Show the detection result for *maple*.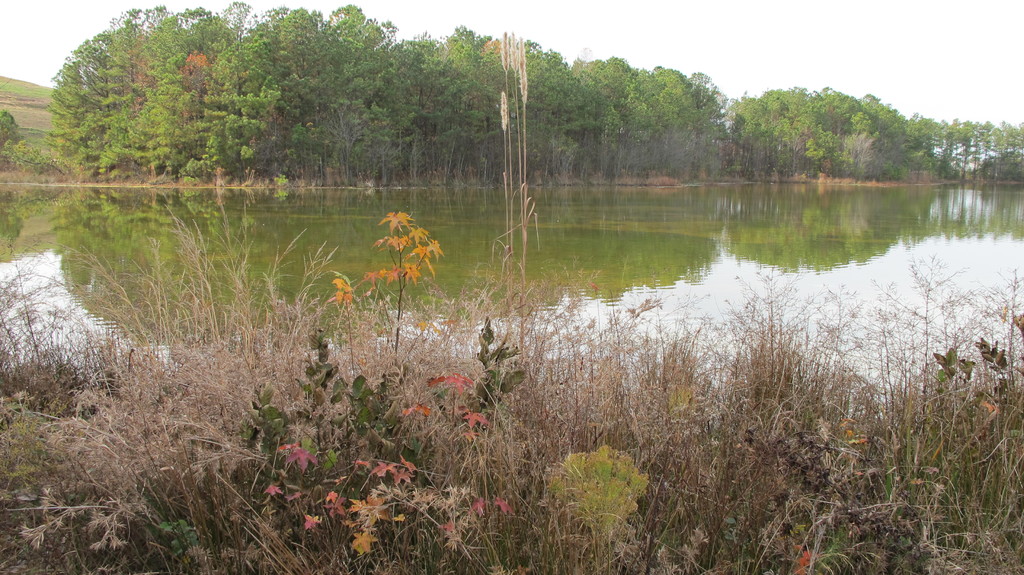
locate(365, 196, 432, 288).
